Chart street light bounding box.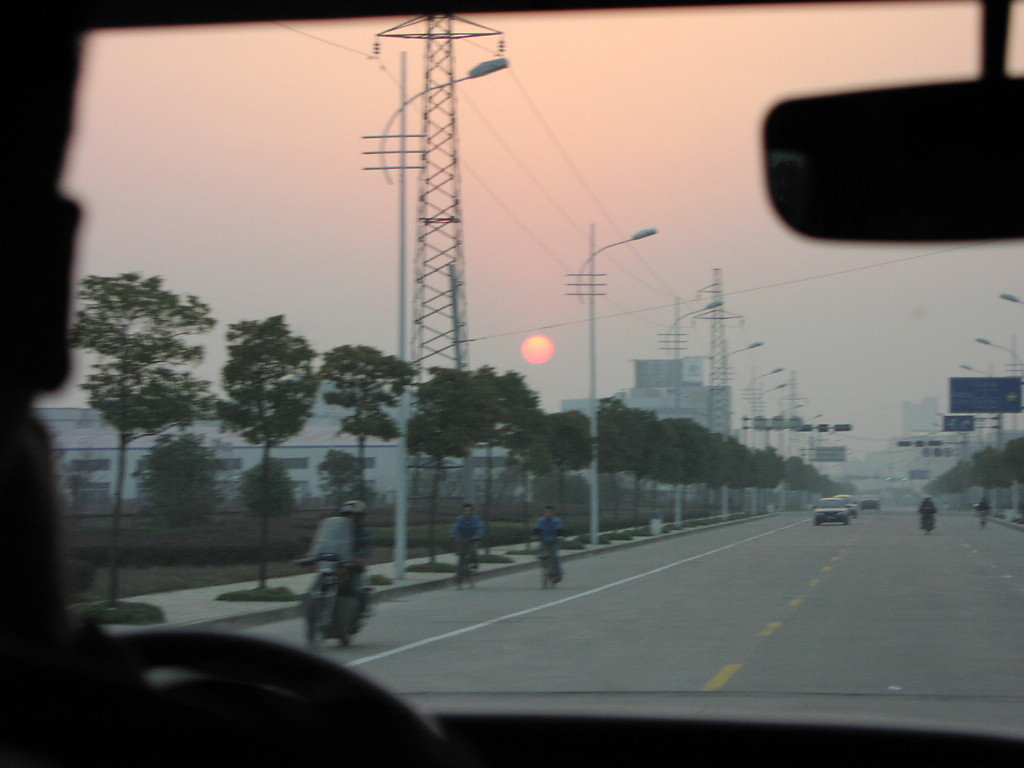
Charted: 752:381:788:511.
